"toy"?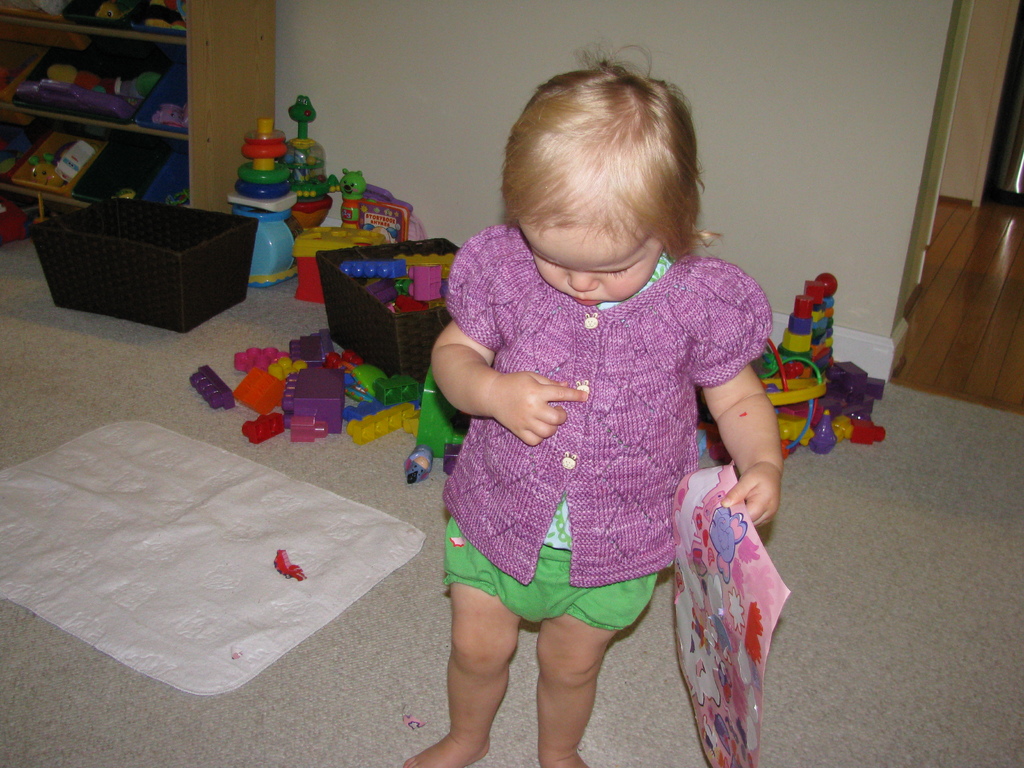
10/134/110/191
